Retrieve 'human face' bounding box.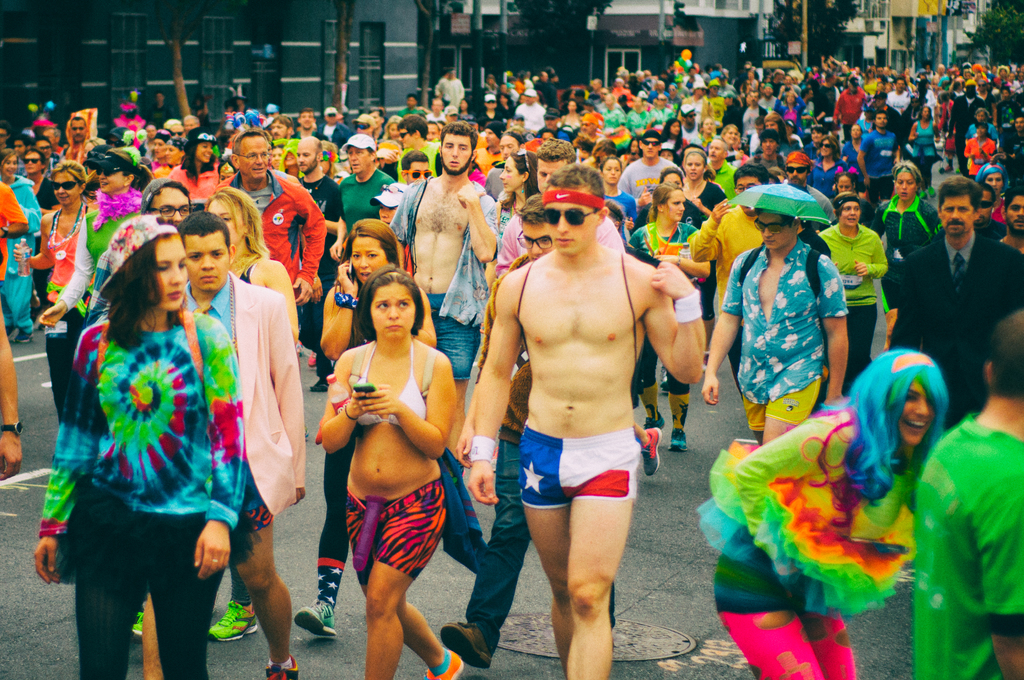
Bounding box: 666 170 687 190.
